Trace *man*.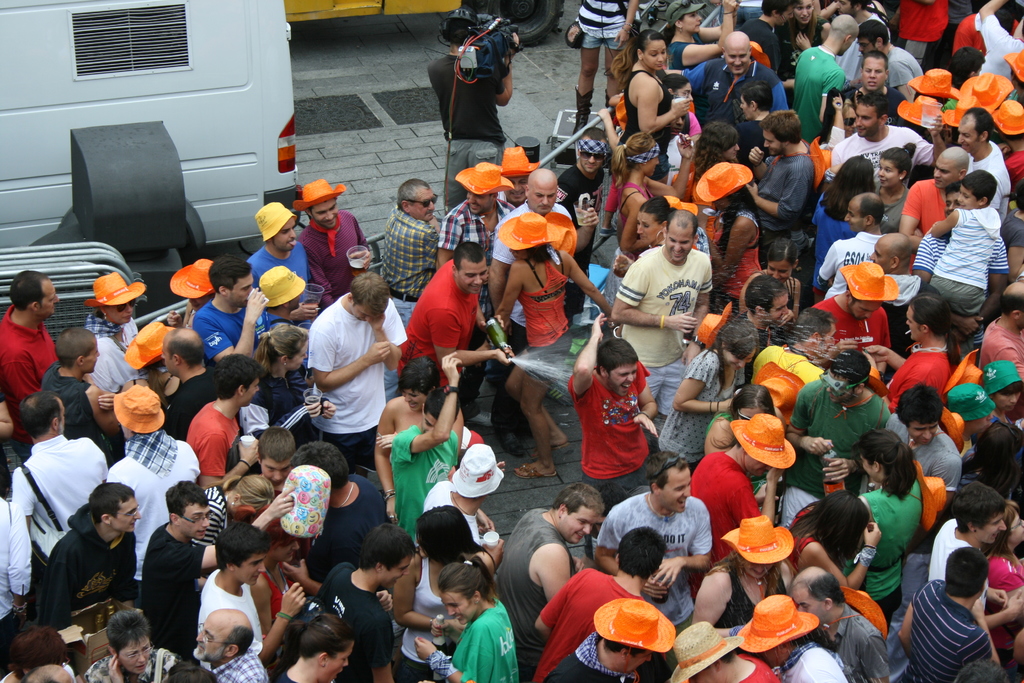
Traced to 191, 606, 270, 682.
